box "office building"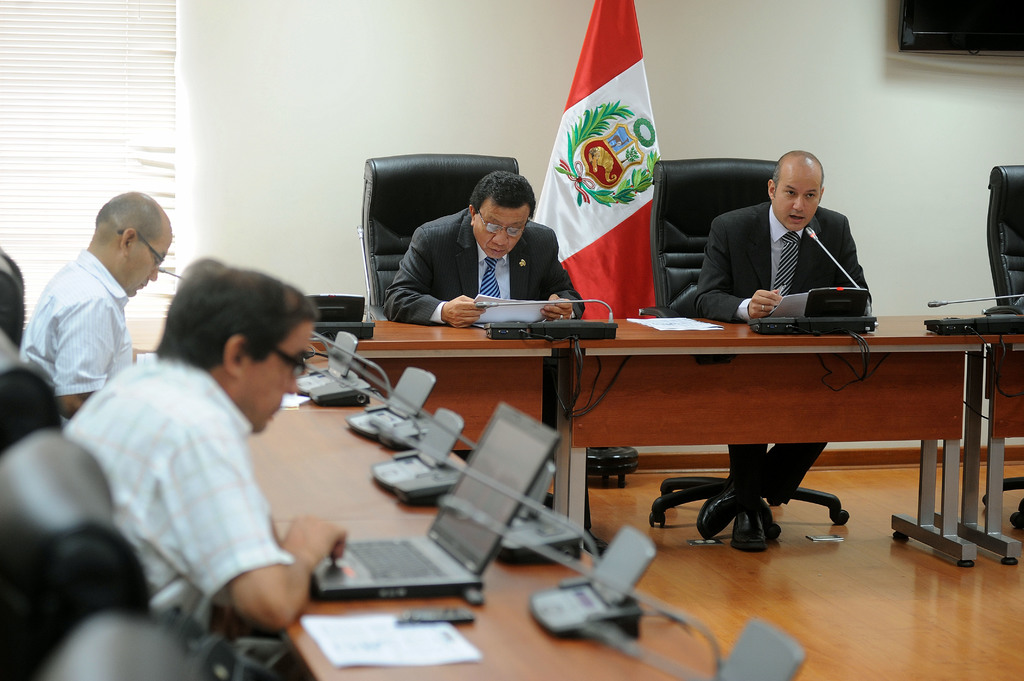
box=[77, 3, 1023, 678]
